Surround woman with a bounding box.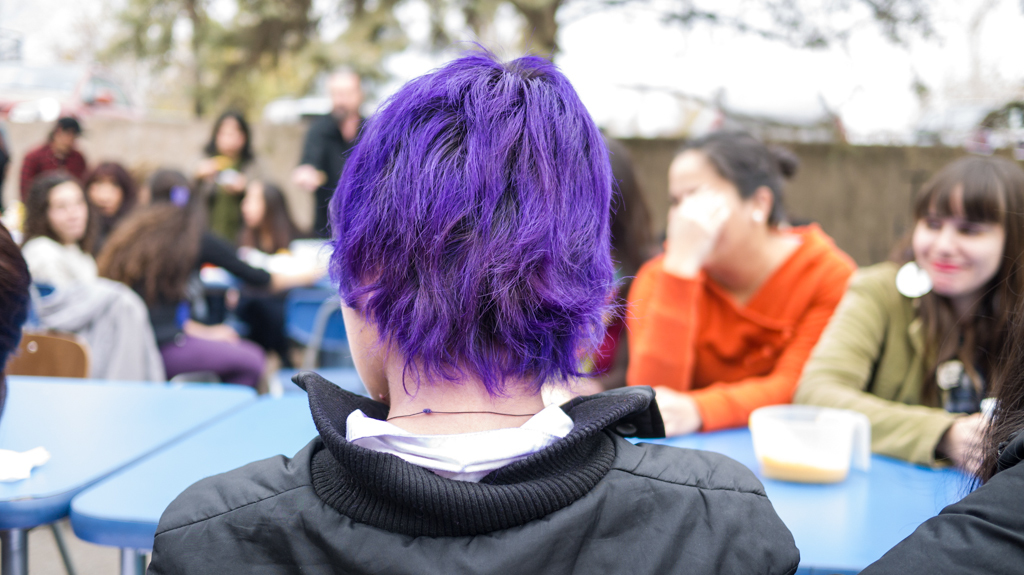
<region>624, 127, 859, 437</region>.
